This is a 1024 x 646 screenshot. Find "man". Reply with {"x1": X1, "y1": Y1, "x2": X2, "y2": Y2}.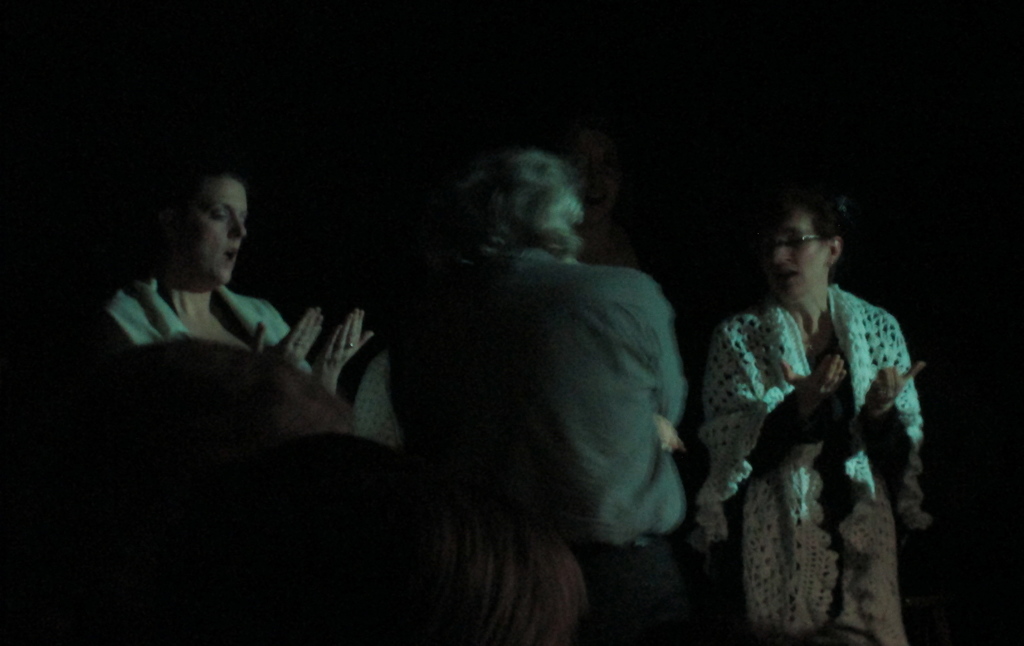
{"x1": 690, "y1": 165, "x2": 941, "y2": 645}.
